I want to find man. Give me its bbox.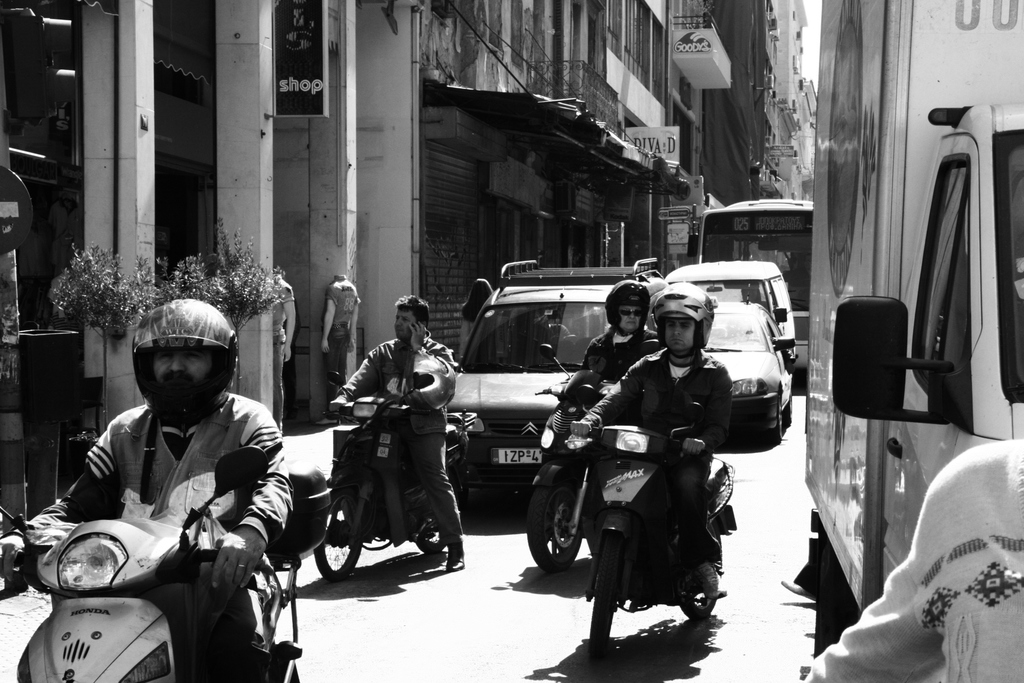
crop(580, 281, 664, 379).
